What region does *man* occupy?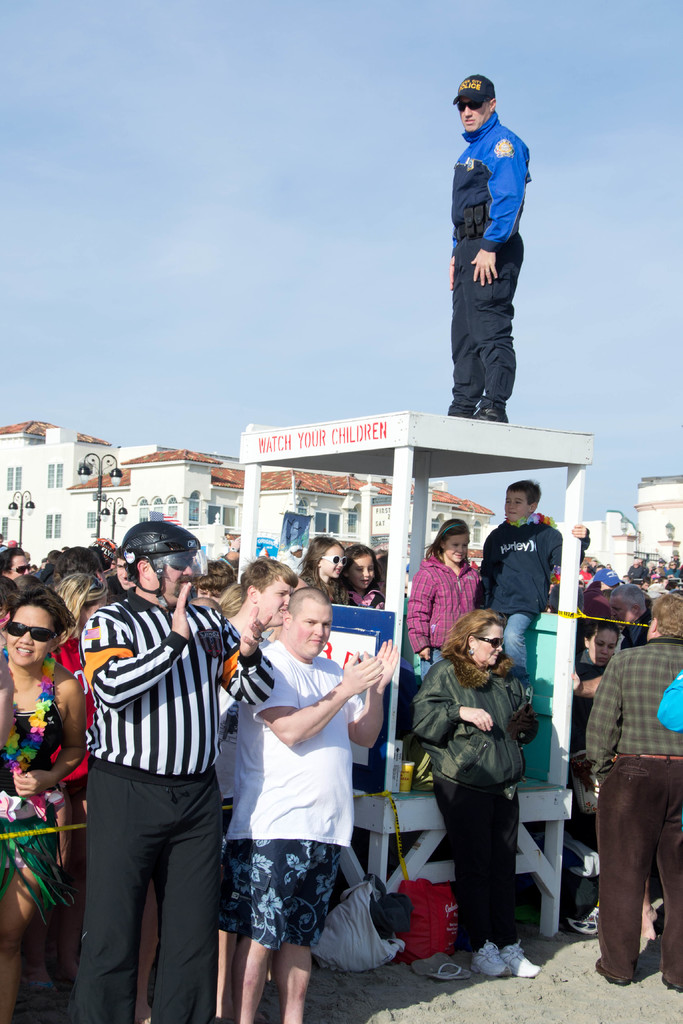
box=[611, 582, 654, 647].
